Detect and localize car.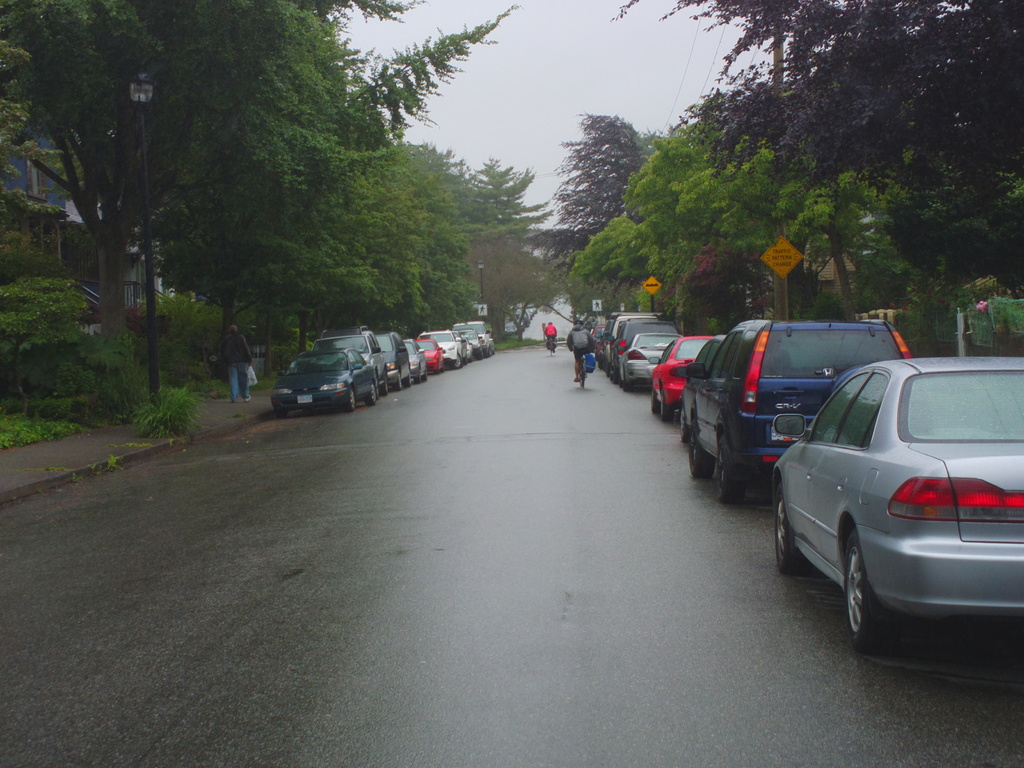
Localized at box(413, 332, 449, 369).
